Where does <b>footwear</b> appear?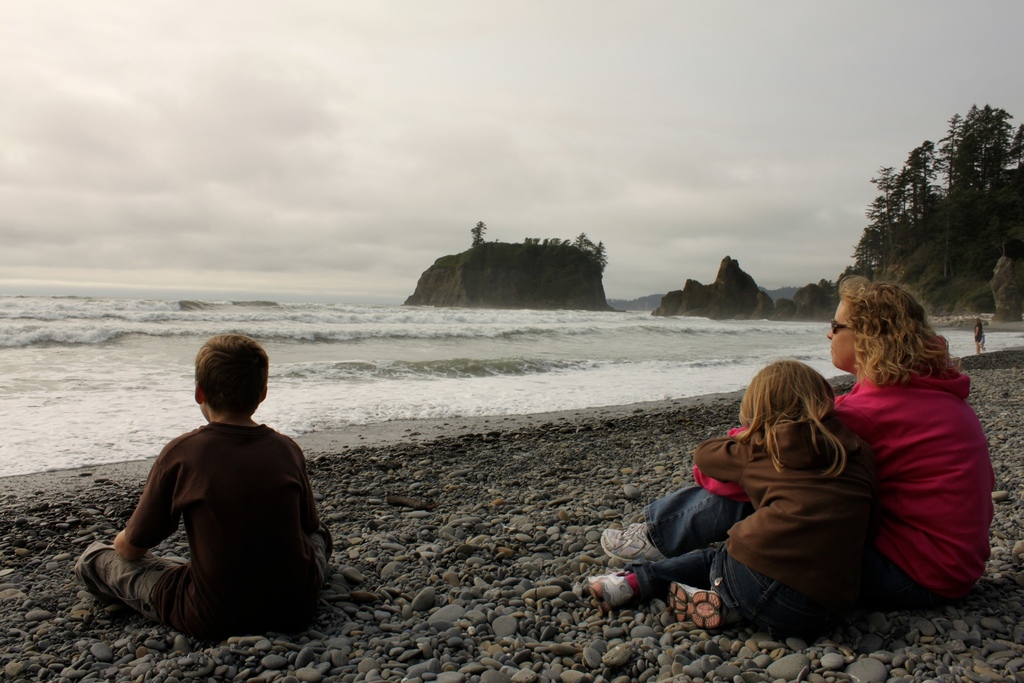
Appears at crop(667, 581, 728, 629).
